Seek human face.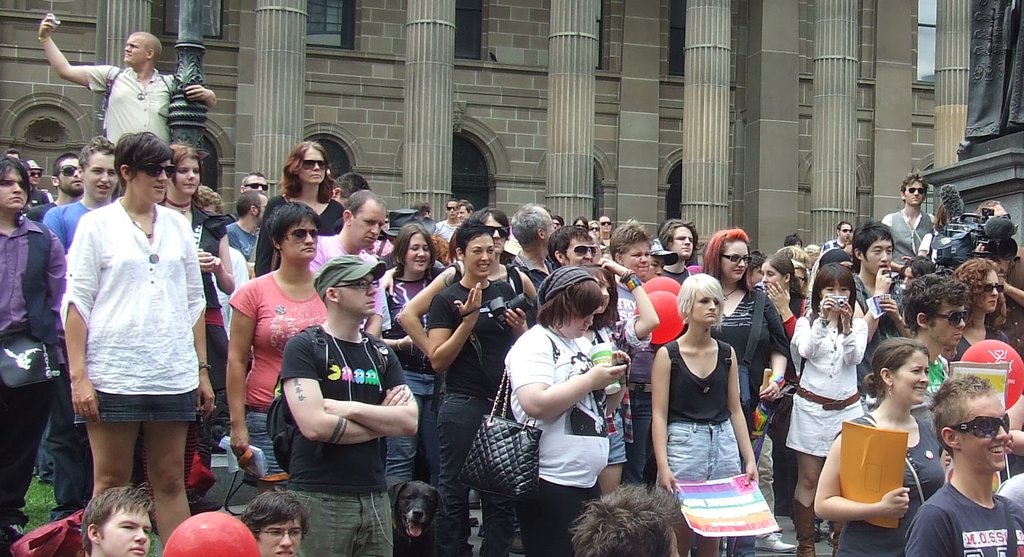
[left=253, top=517, right=302, bottom=556].
